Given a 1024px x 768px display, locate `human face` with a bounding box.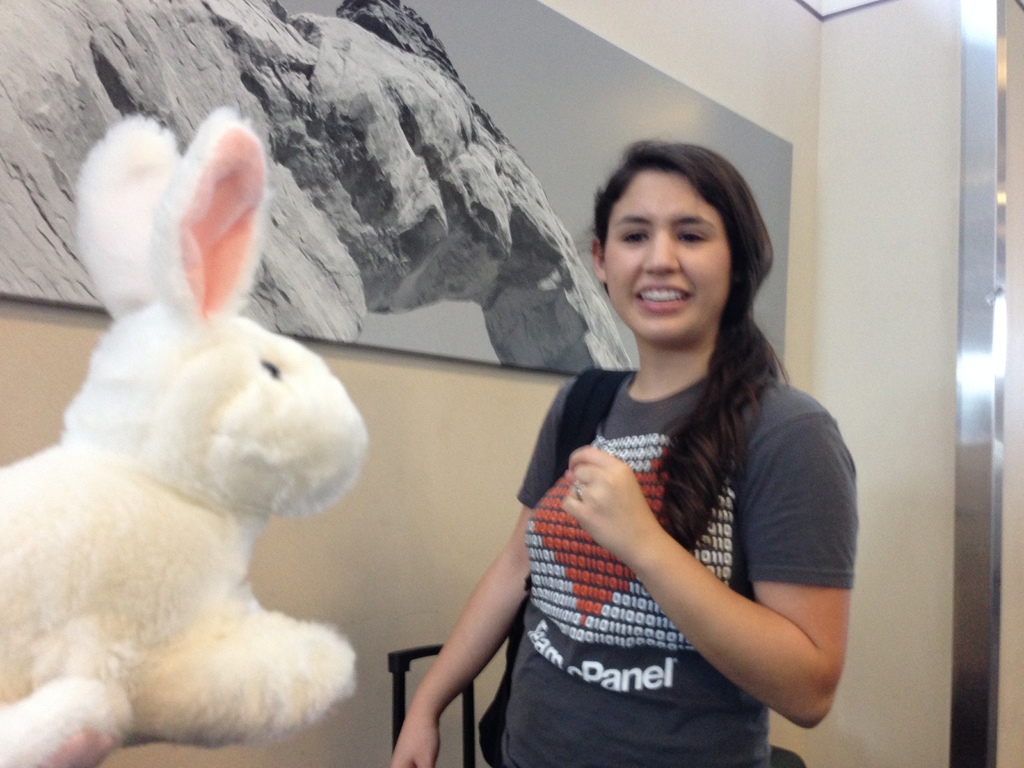
Located: (x1=607, y1=167, x2=721, y2=346).
